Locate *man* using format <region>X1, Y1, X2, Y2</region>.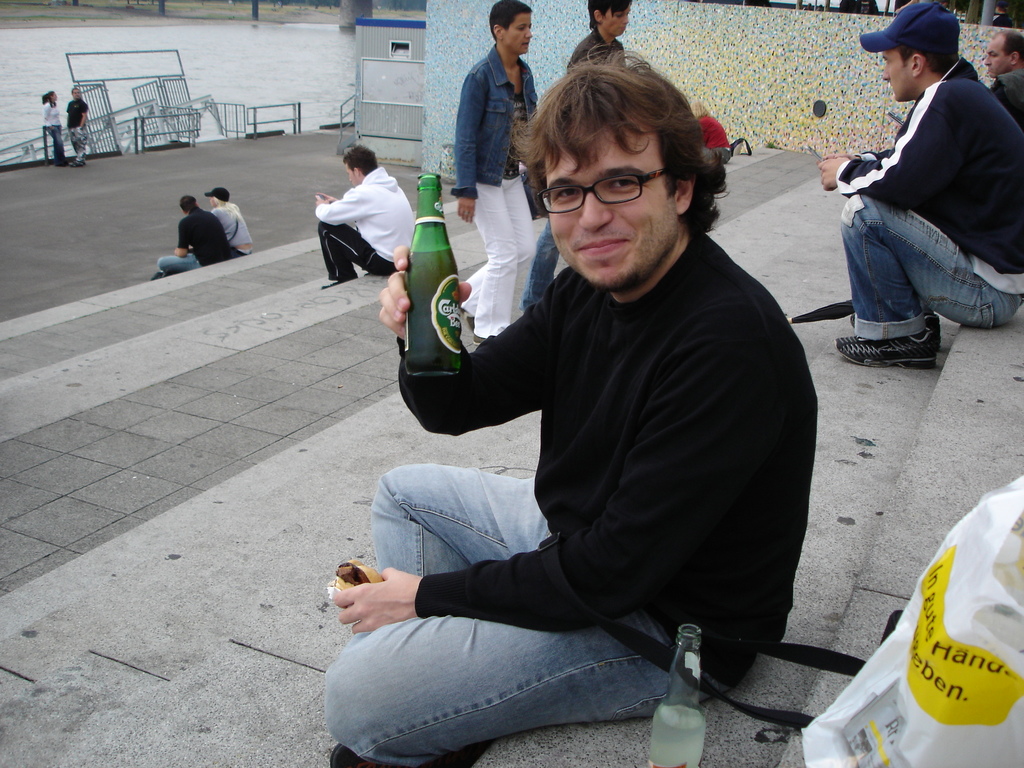
<region>313, 145, 422, 285</region>.
